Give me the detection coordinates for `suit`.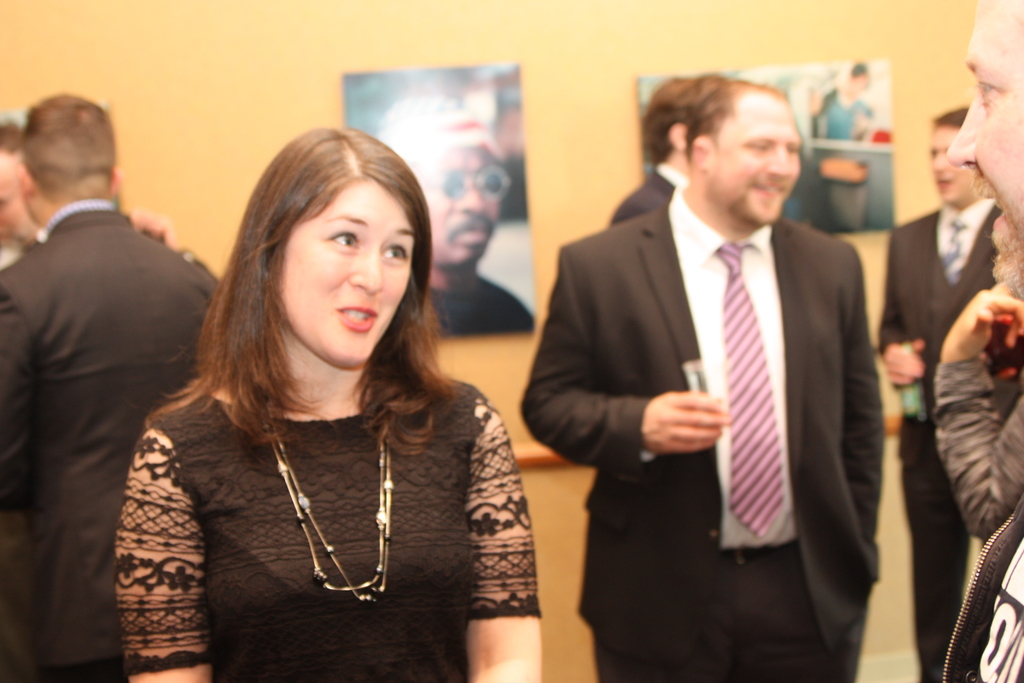
x1=5 y1=87 x2=197 y2=655.
